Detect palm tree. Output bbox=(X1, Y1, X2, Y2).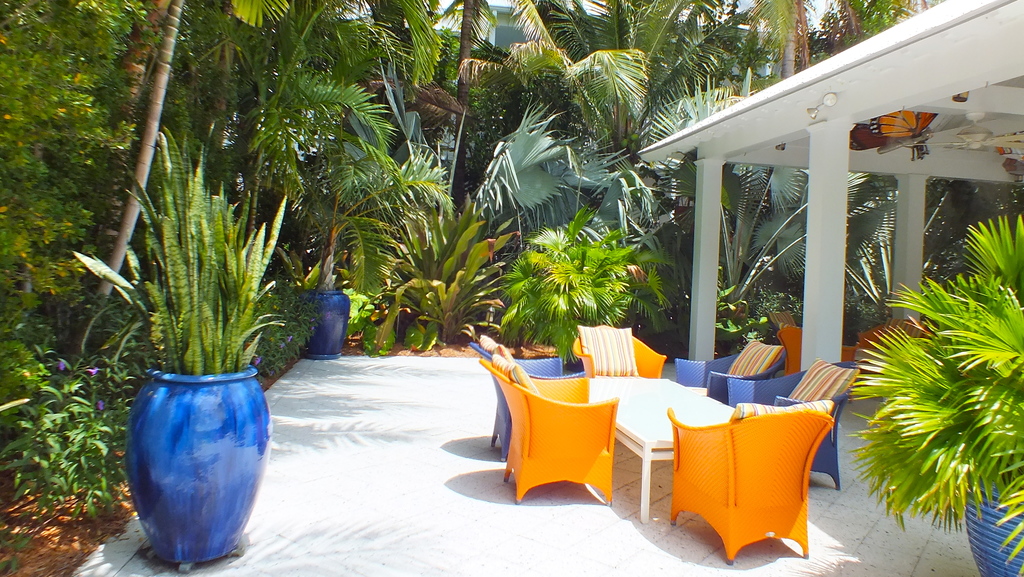
bbox=(847, 216, 1023, 574).
